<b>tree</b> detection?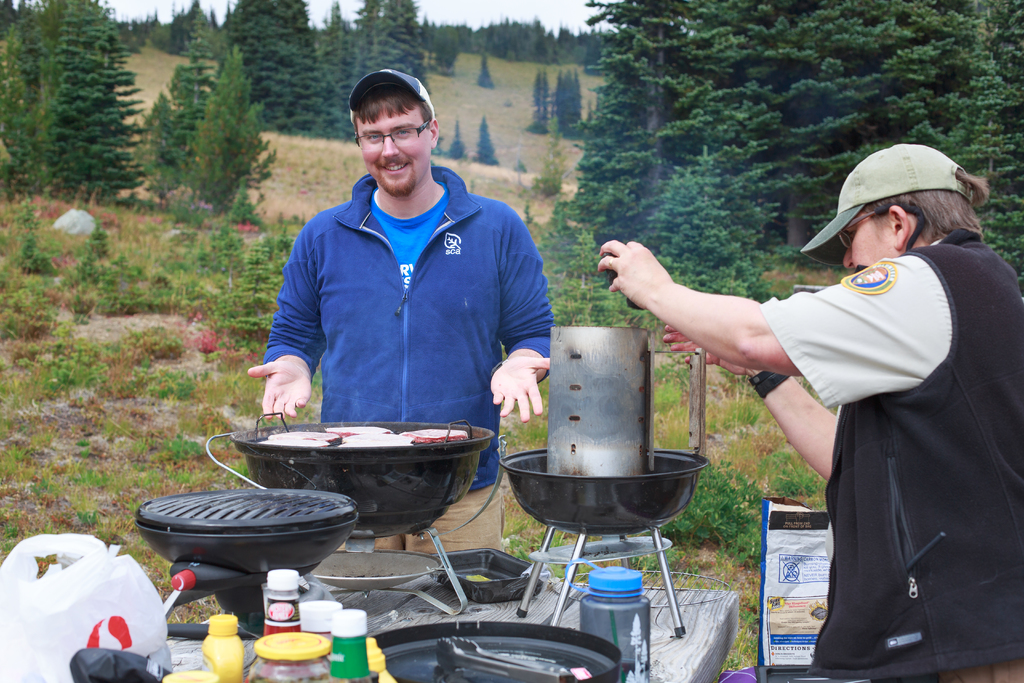
[x1=31, y1=23, x2=146, y2=209]
